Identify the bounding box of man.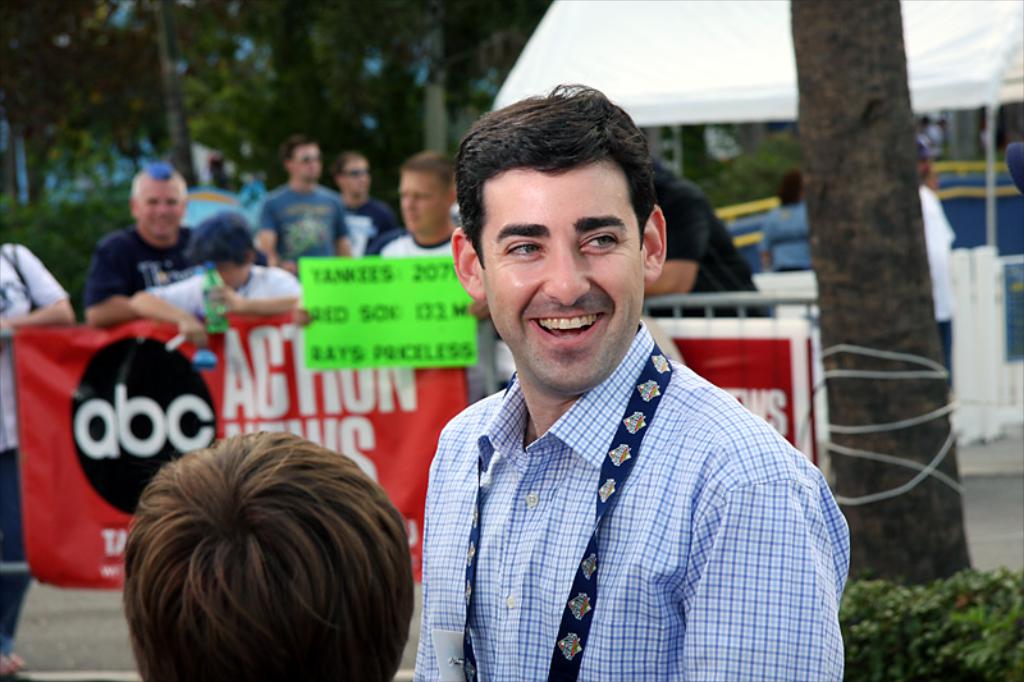
box=[381, 152, 463, 258].
